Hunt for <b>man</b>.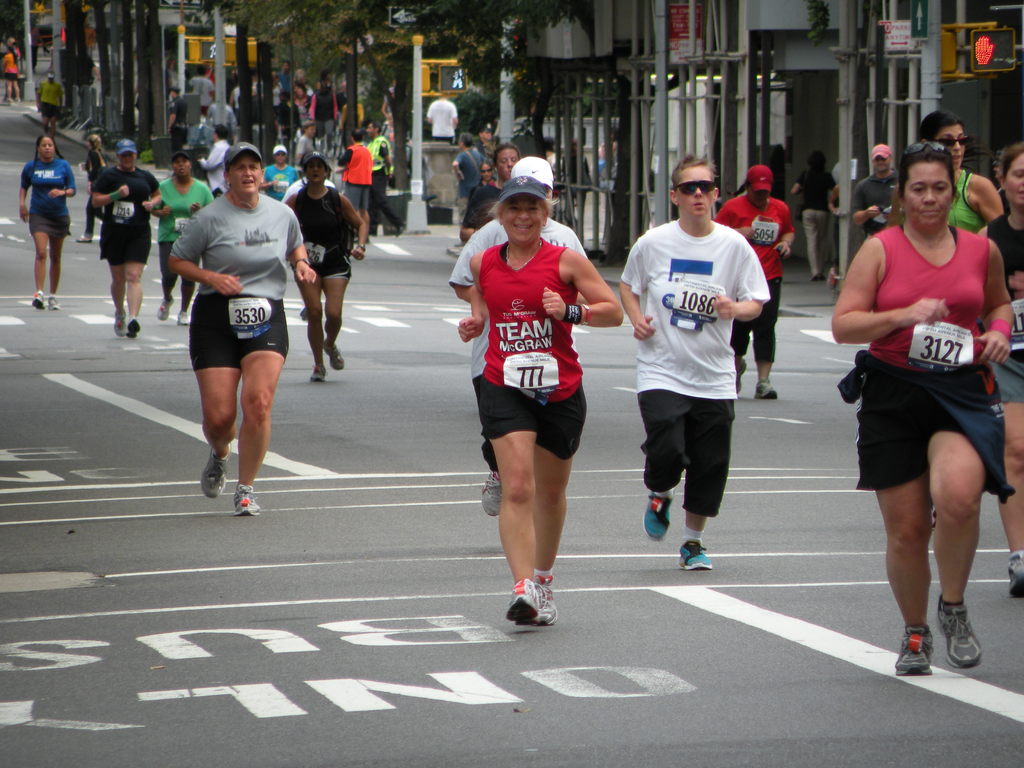
Hunted down at [447, 131, 493, 207].
